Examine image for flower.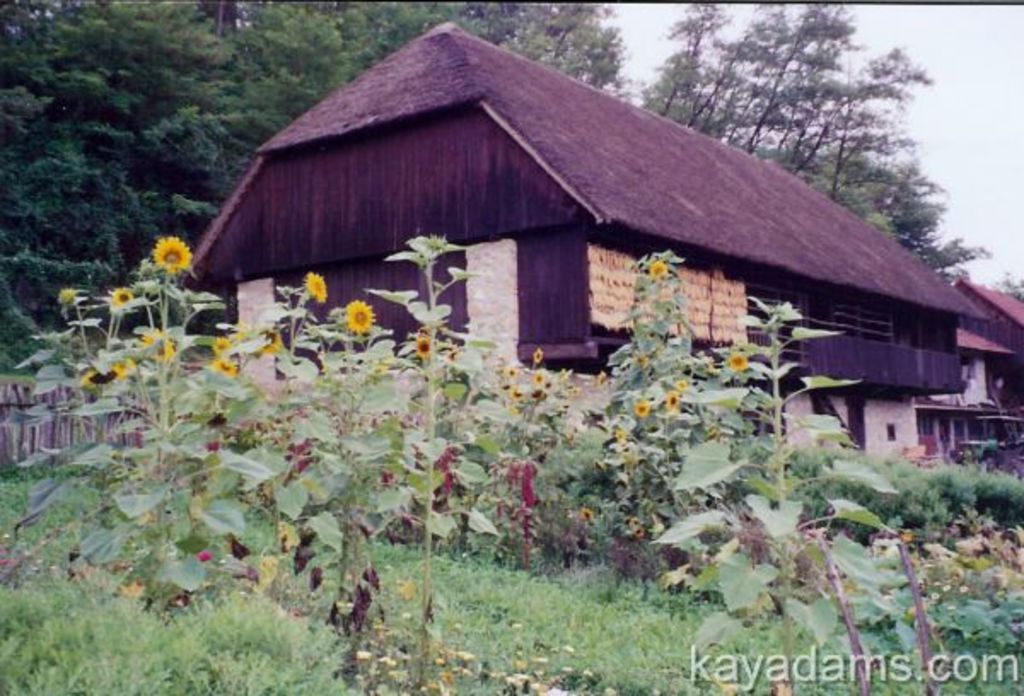
Examination result: box=[261, 329, 278, 357].
